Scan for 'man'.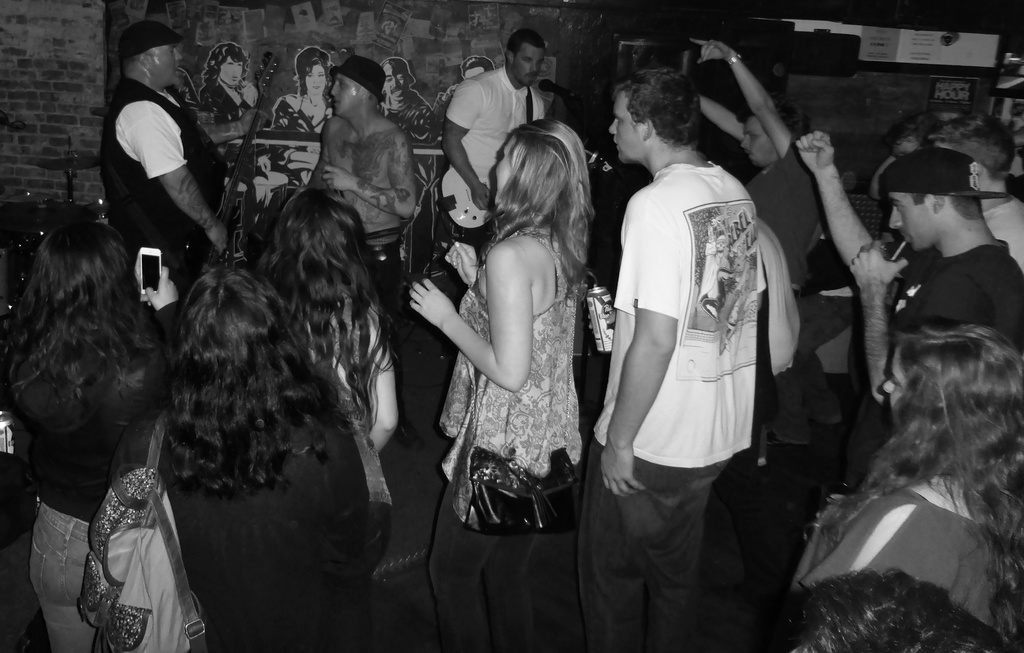
Scan result: [x1=929, y1=116, x2=1023, y2=275].
